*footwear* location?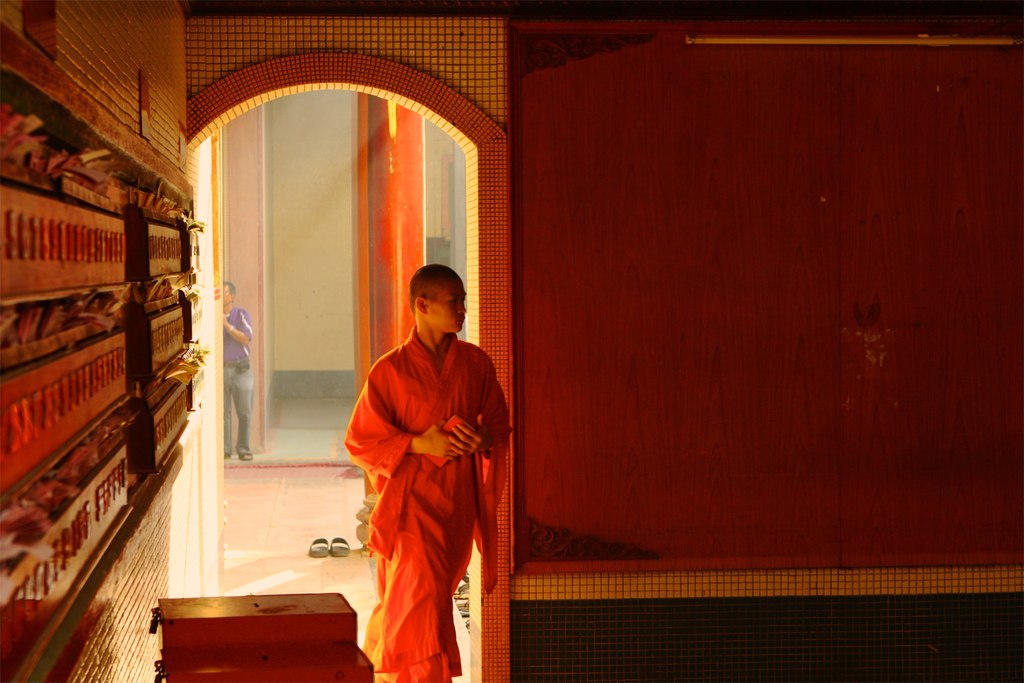
left=307, top=534, right=327, bottom=557
